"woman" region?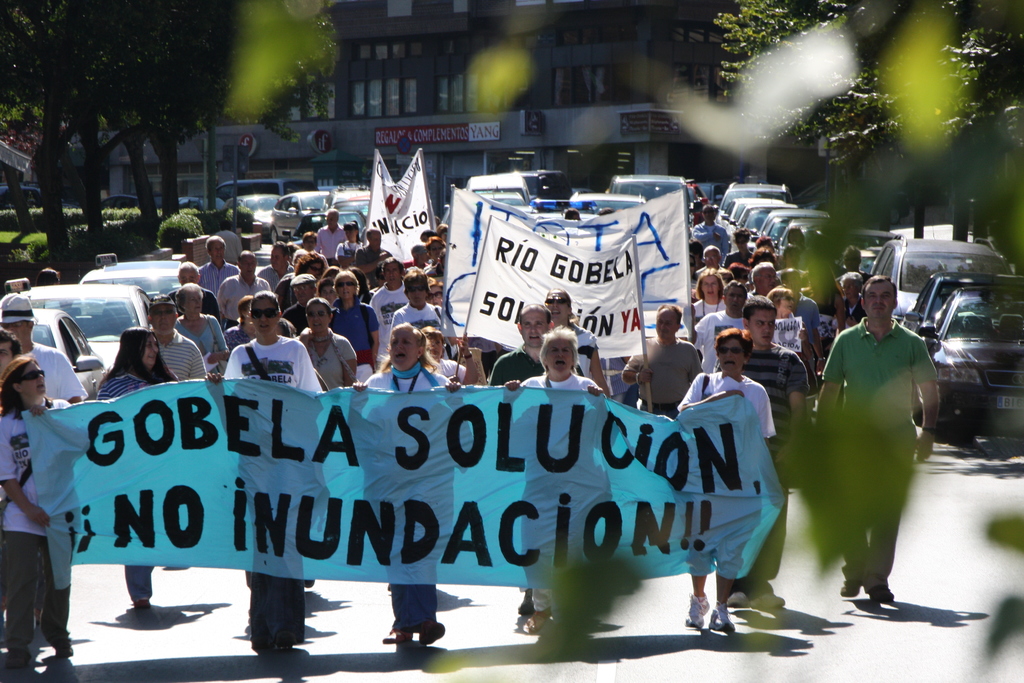
crop(353, 324, 462, 646)
